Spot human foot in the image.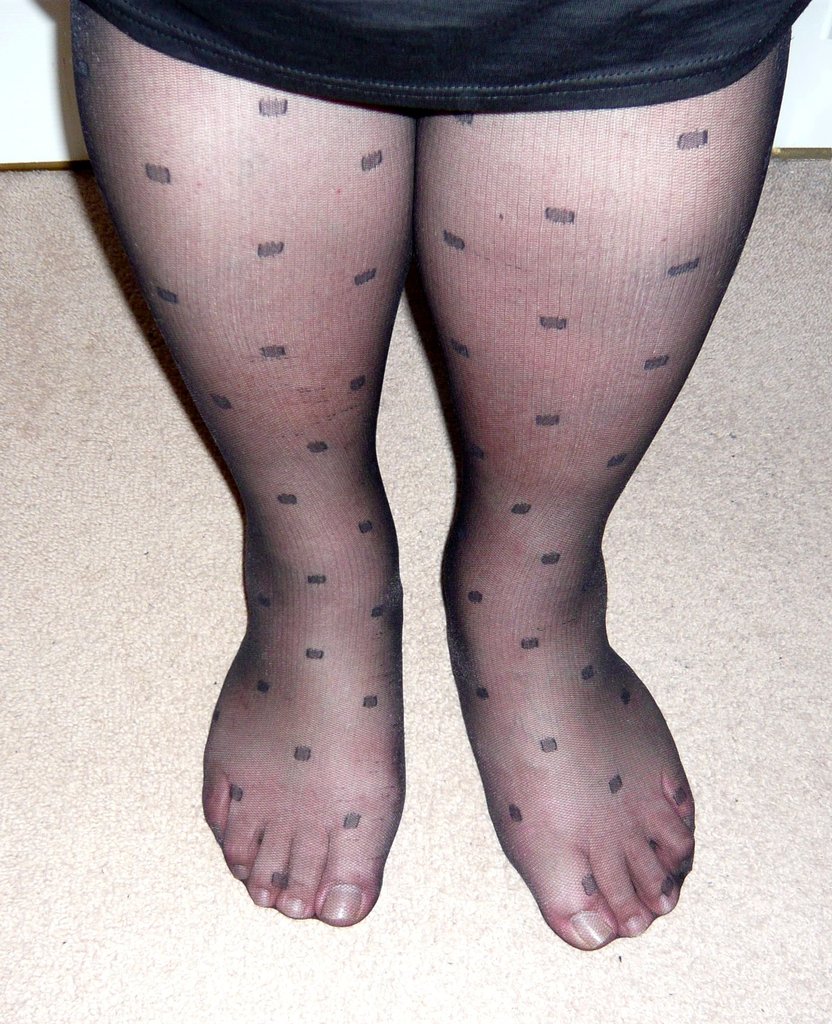
human foot found at {"left": 438, "top": 481, "right": 697, "bottom": 951}.
